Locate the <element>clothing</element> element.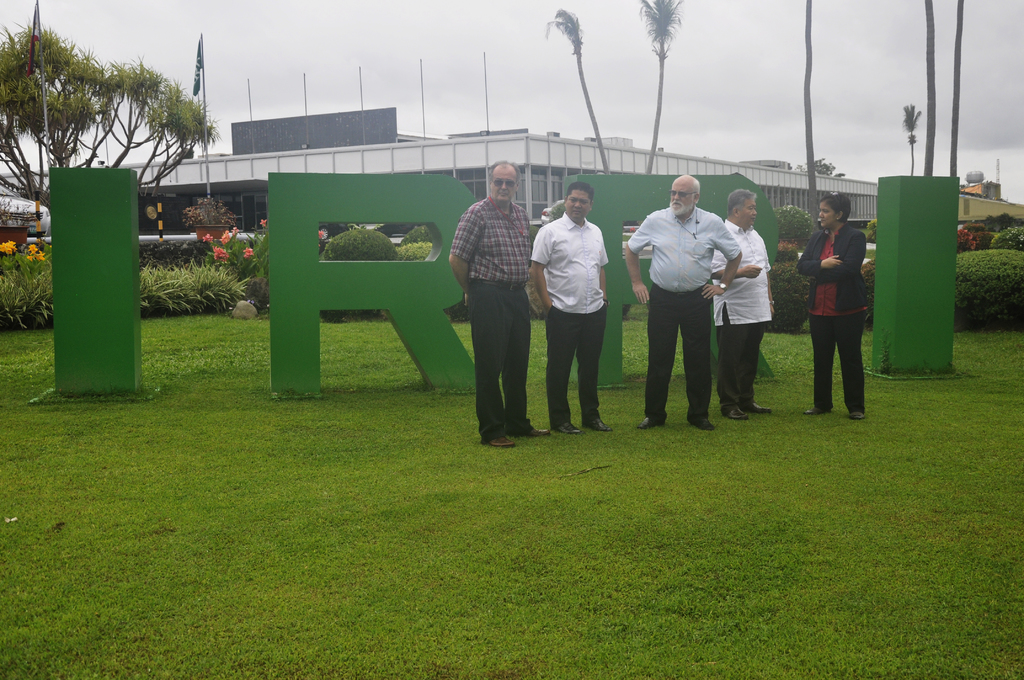
Element bbox: [left=630, top=206, right=740, bottom=414].
